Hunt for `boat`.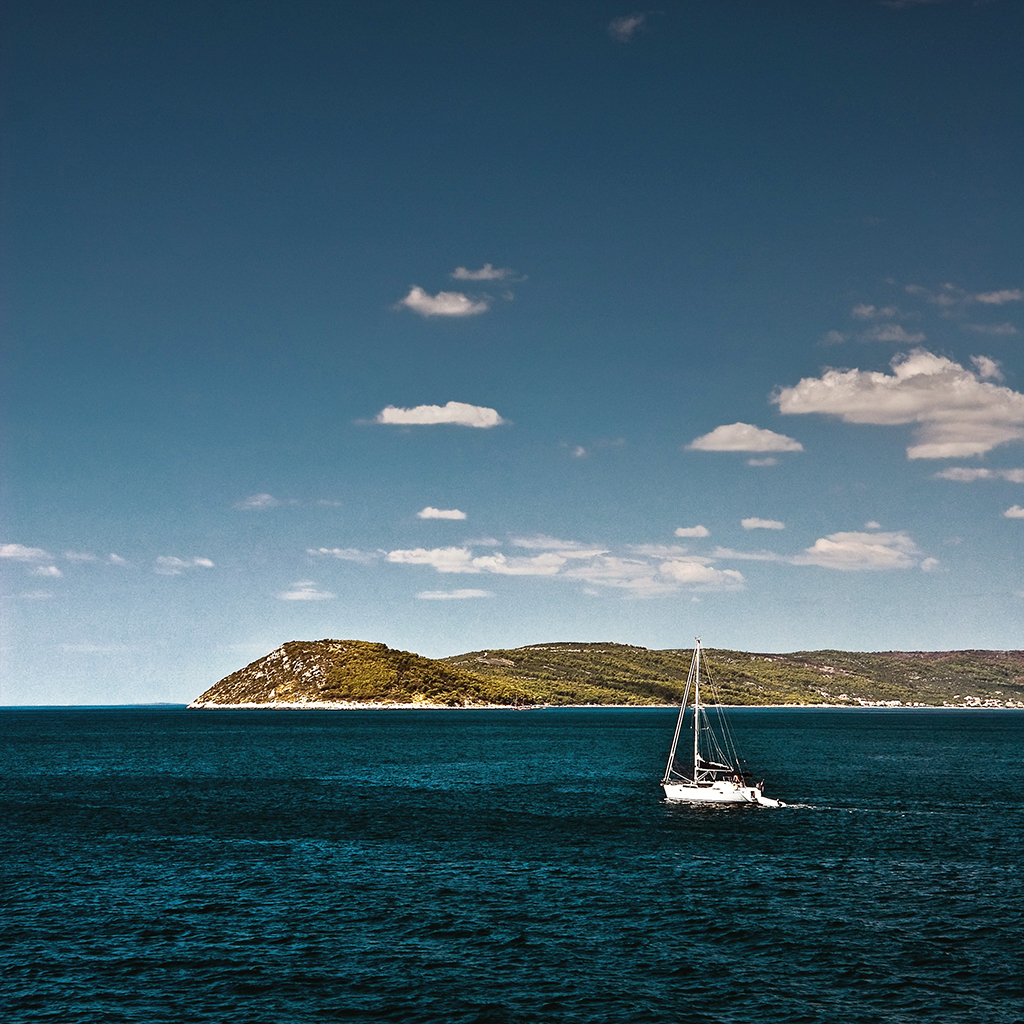
Hunted down at {"left": 639, "top": 655, "right": 790, "bottom": 841}.
